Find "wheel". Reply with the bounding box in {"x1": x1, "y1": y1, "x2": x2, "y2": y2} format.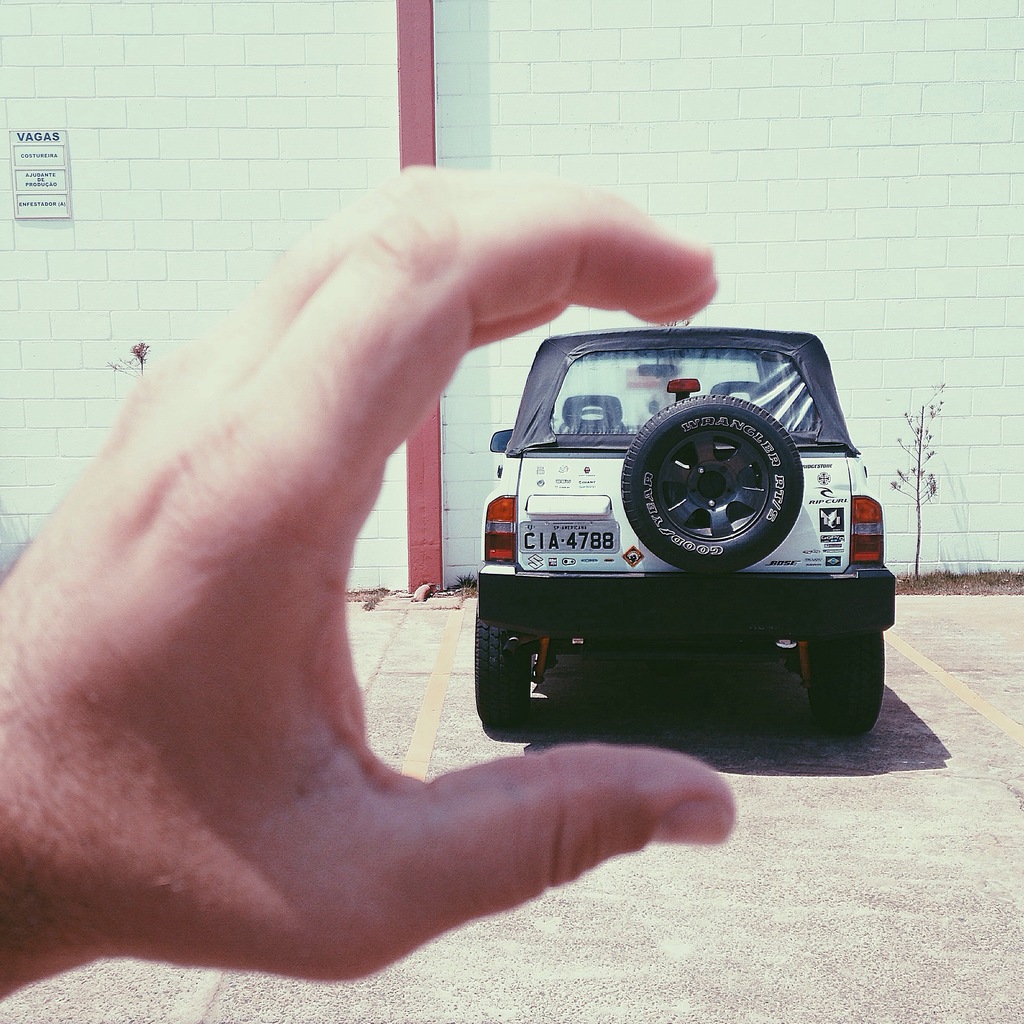
{"x1": 807, "y1": 630, "x2": 889, "y2": 735}.
